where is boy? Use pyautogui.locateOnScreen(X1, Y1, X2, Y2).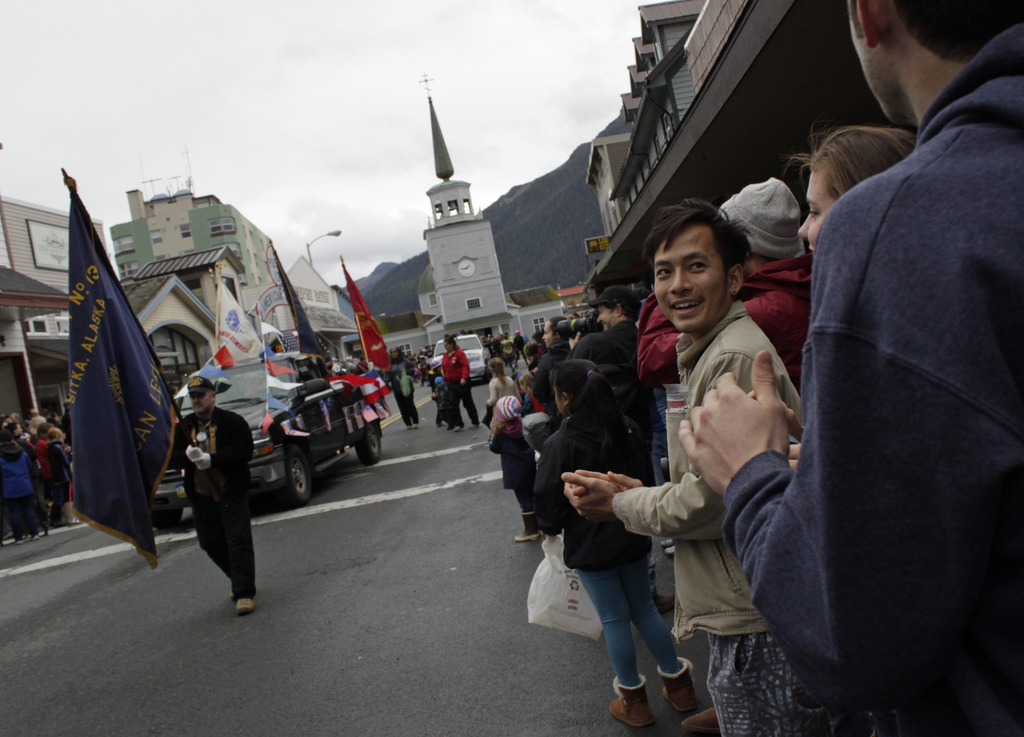
pyautogui.locateOnScreen(560, 198, 805, 736).
